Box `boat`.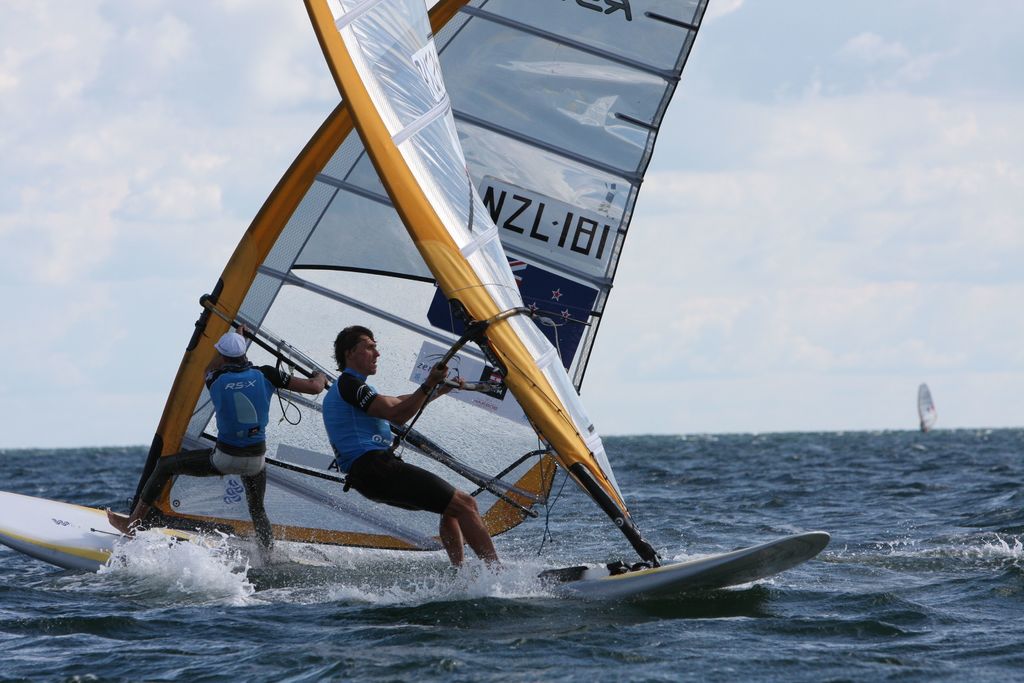
27/40/815/630.
